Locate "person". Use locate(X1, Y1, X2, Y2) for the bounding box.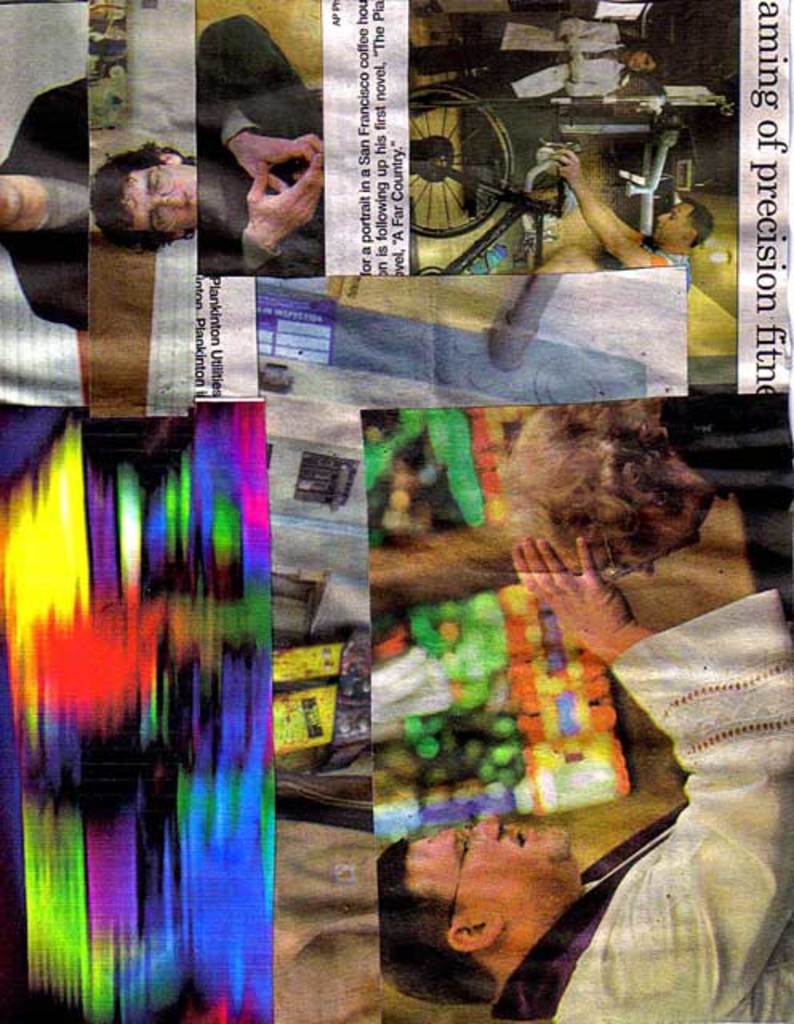
locate(495, 398, 792, 586).
